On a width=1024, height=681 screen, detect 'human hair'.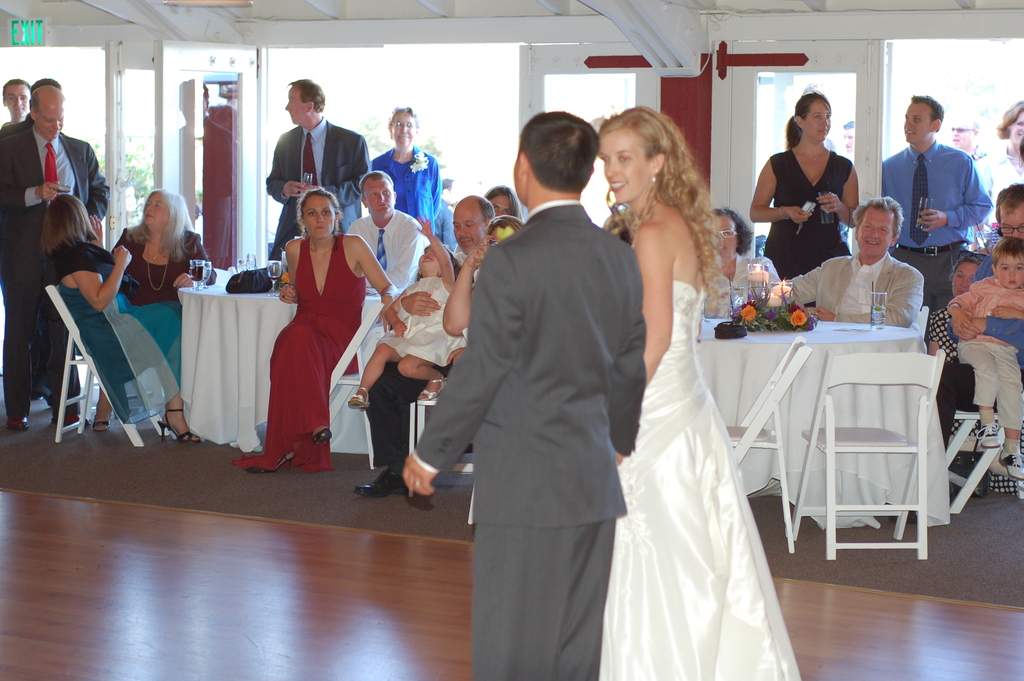
[5,78,31,93].
